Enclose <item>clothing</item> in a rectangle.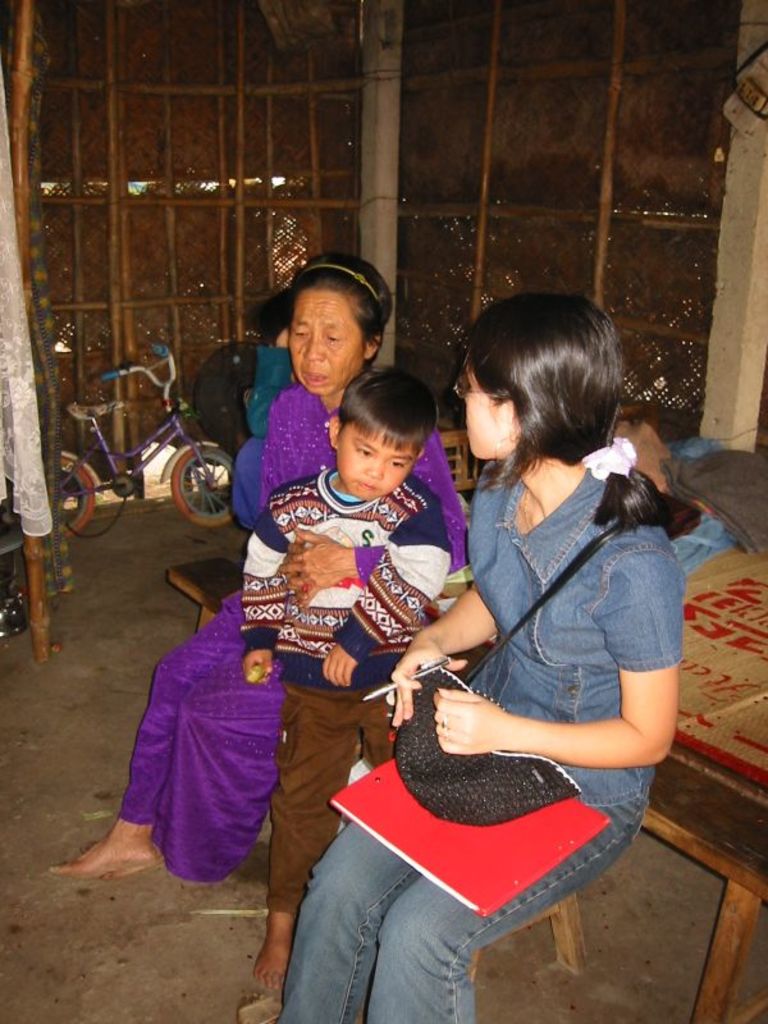
<box>273,456,687,1023</box>.
